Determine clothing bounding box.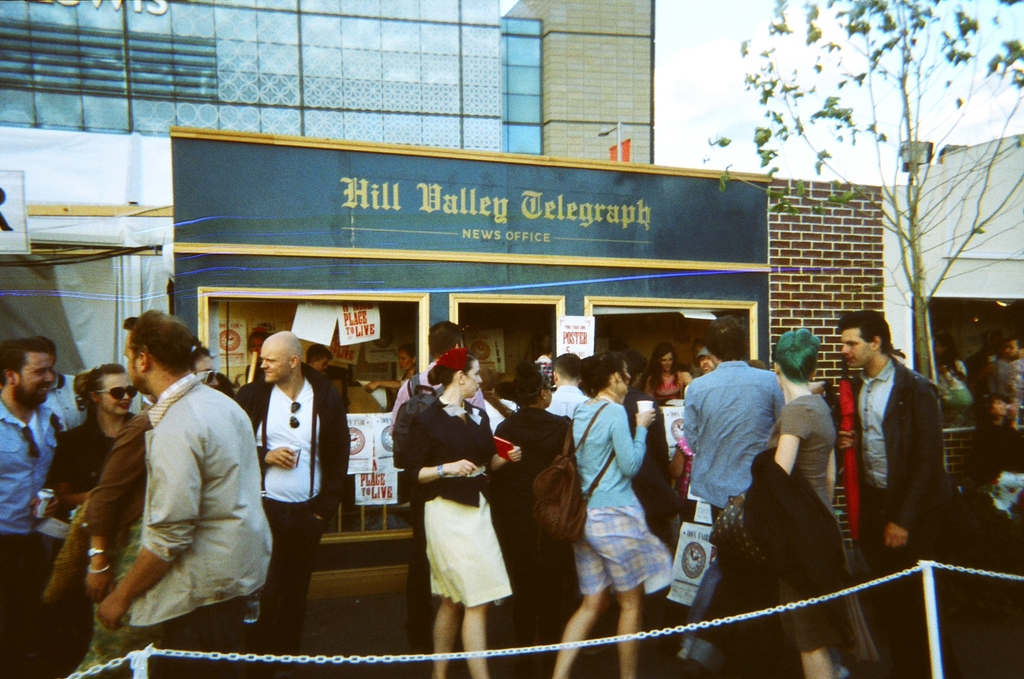
Determined: (x1=629, y1=363, x2=693, y2=420).
